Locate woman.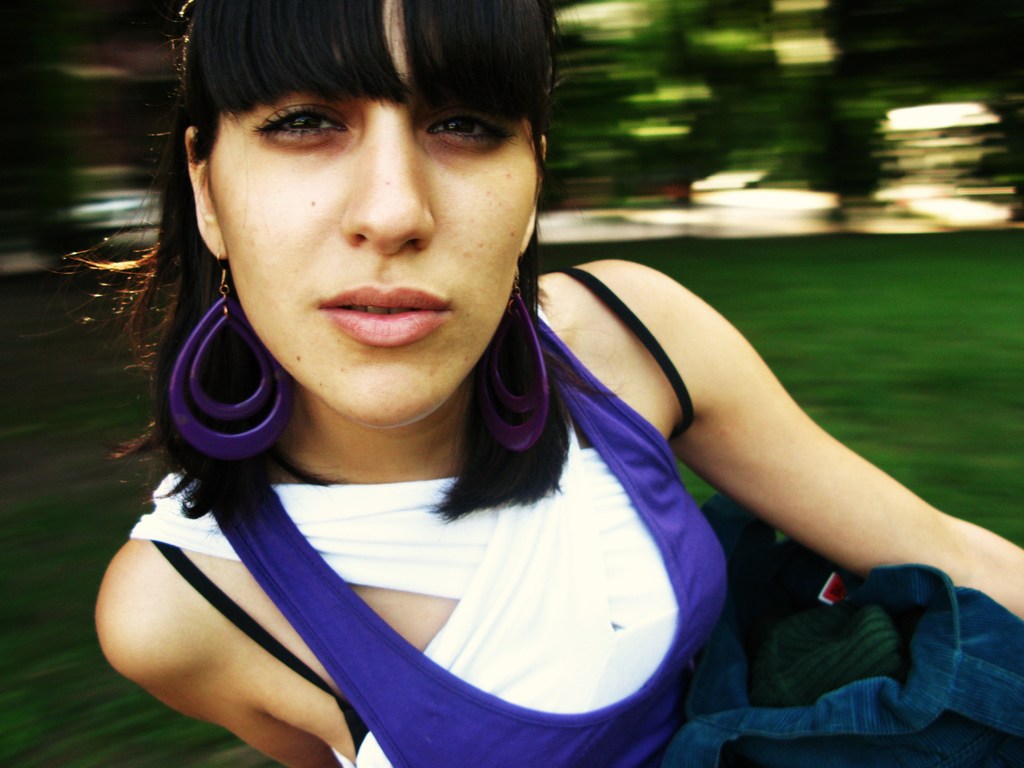
Bounding box: [63, 33, 867, 751].
